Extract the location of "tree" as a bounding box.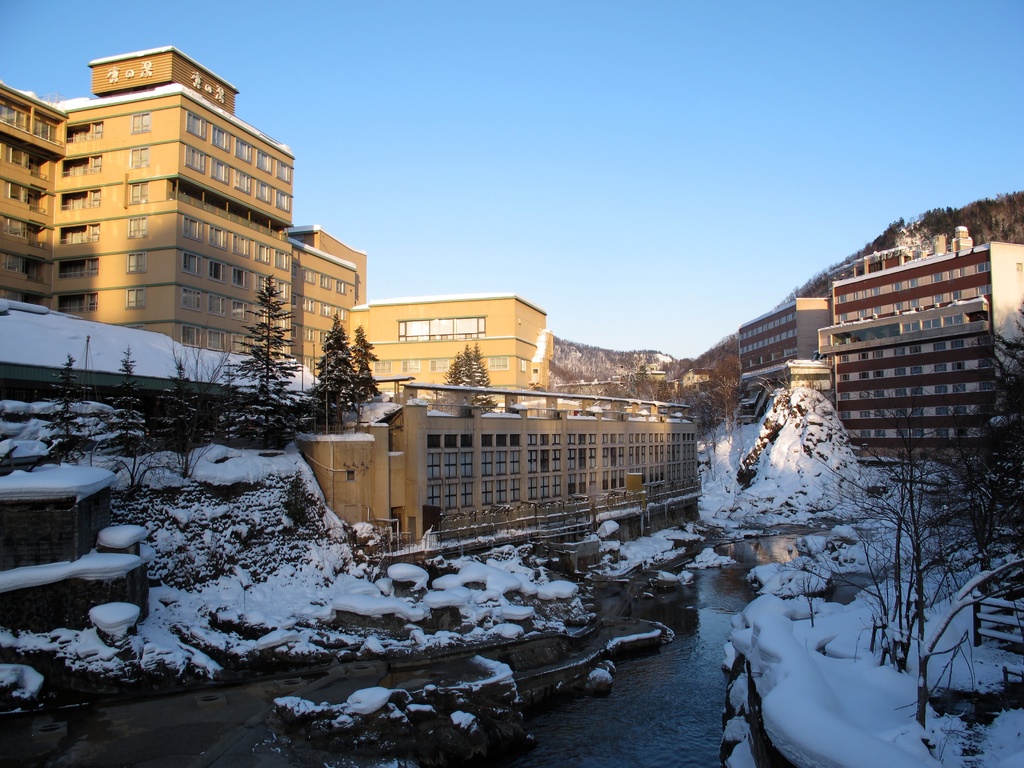
(left=232, top=269, right=303, bottom=446).
